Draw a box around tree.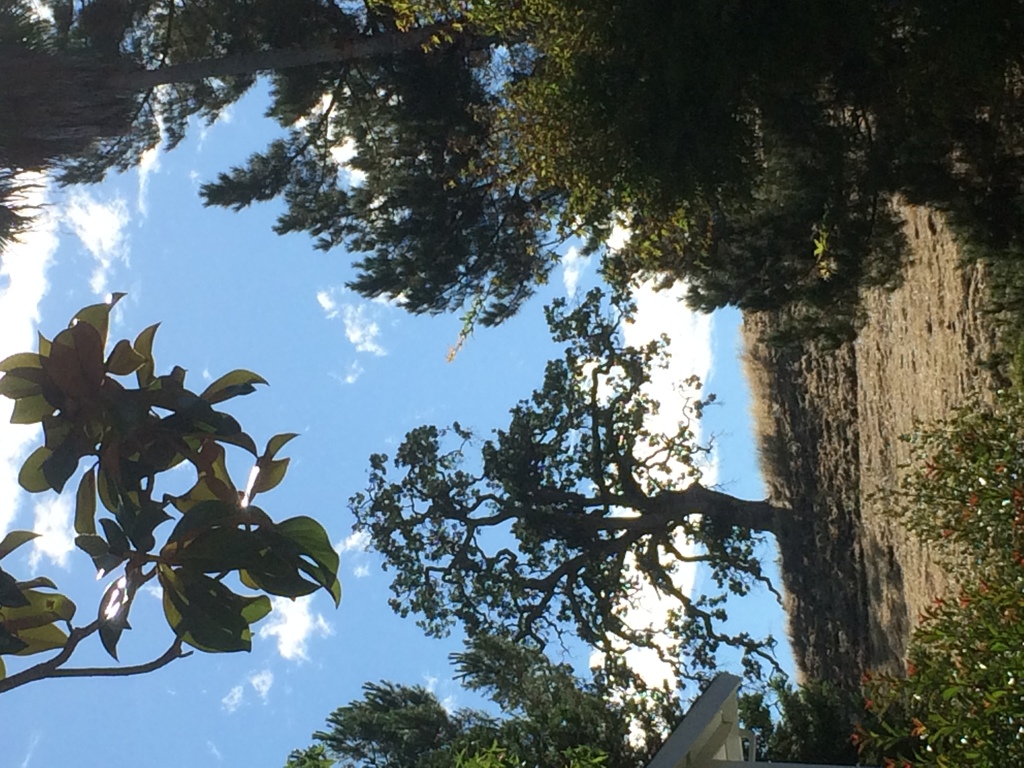
<region>282, 679, 666, 767</region>.
